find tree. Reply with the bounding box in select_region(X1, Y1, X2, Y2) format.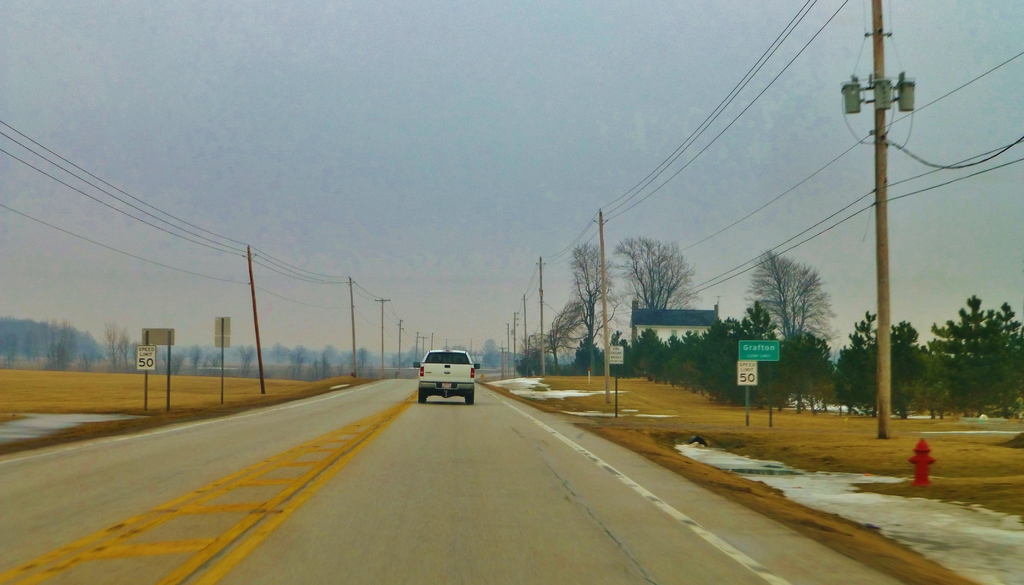
select_region(307, 351, 326, 380).
